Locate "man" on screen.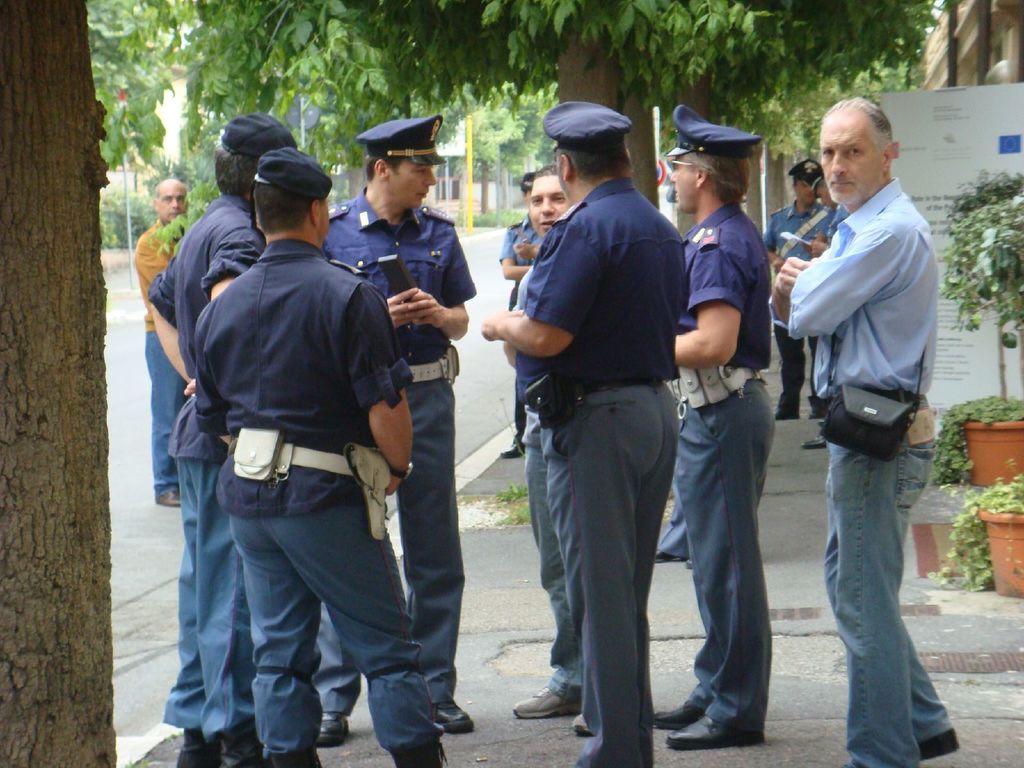
On screen at bbox=(145, 113, 301, 767).
